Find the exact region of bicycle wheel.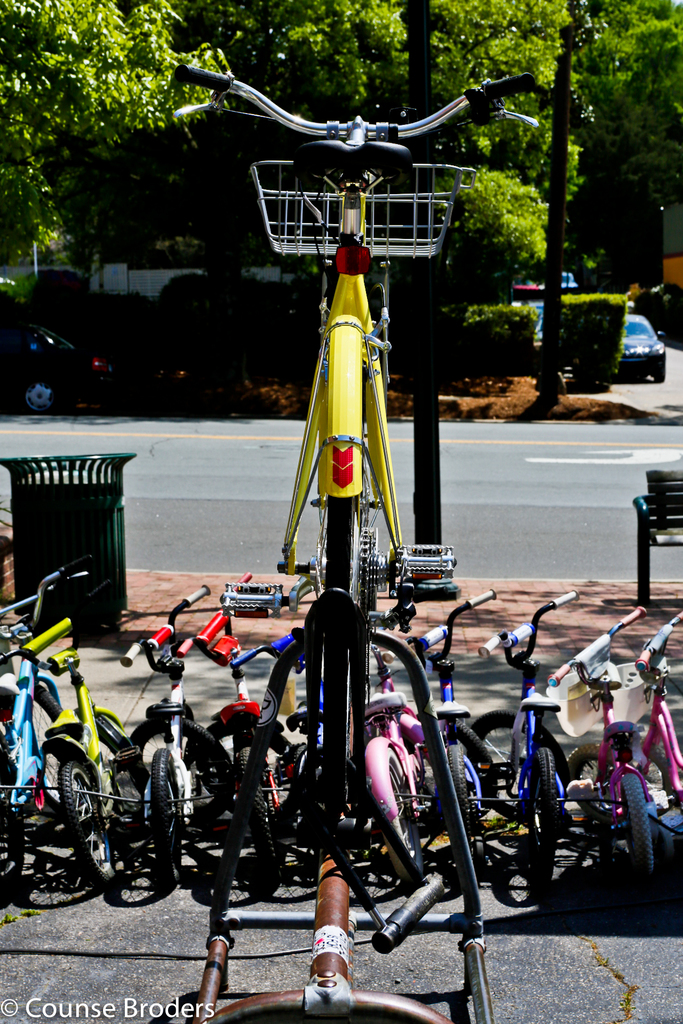
Exact region: pyautogui.locateOnScreen(152, 746, 186, 884).
